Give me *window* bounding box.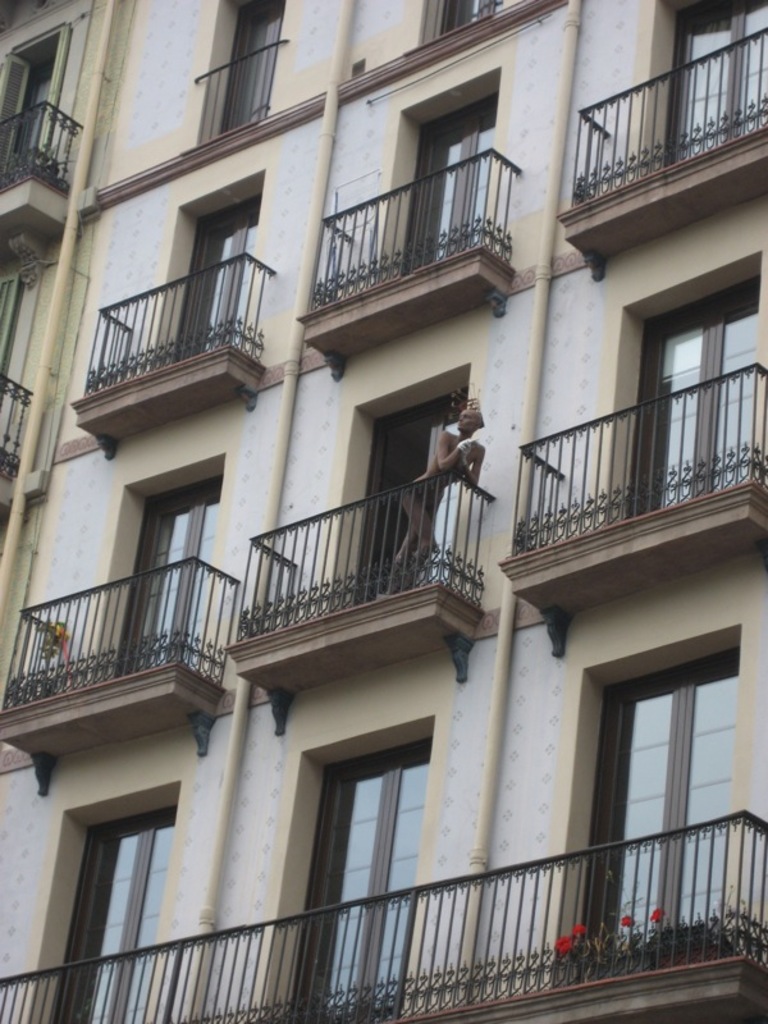
select_region(440, 0, 494, 36).
